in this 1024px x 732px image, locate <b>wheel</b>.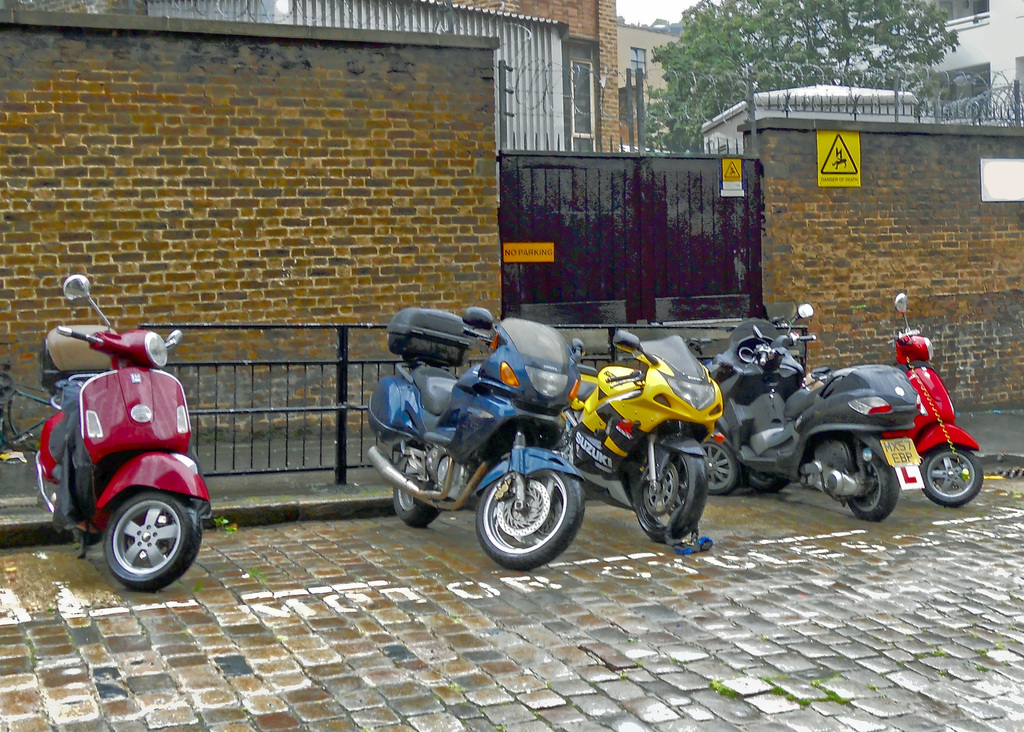
Bounding box: Rect(99, 487, 200, 593).
